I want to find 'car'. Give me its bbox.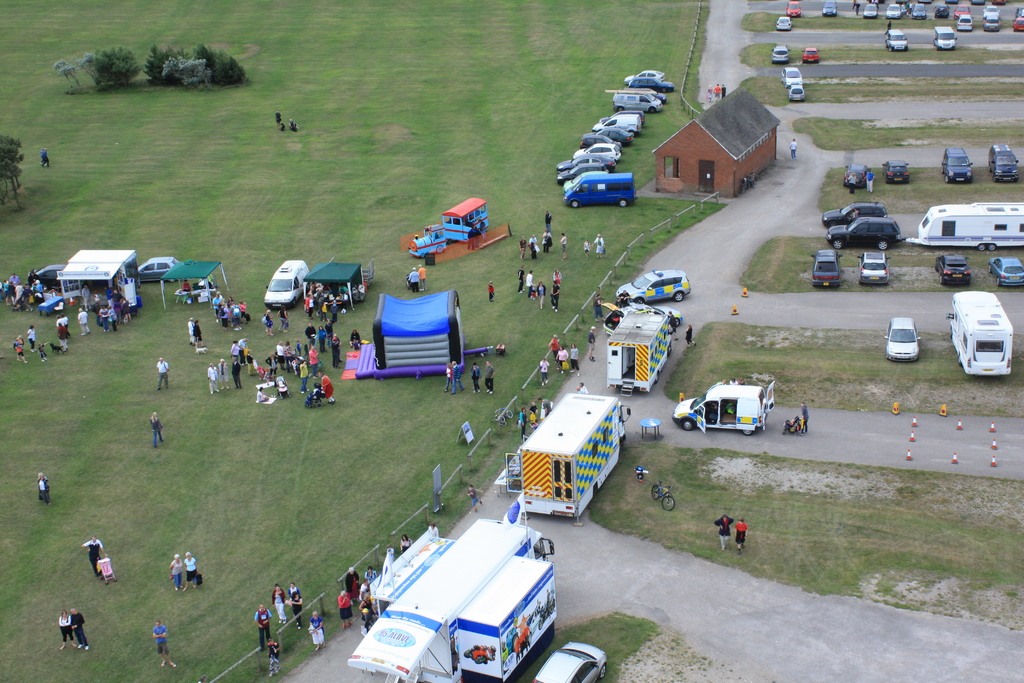
623 71 666 80.
